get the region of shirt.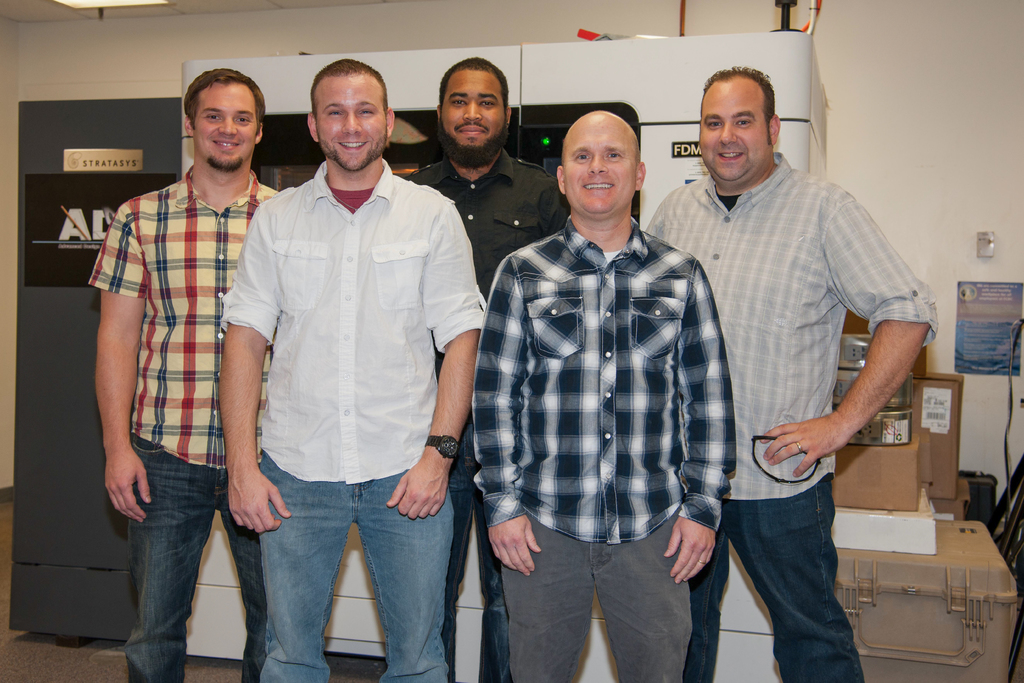
l=222, t=158, r=488, b=484.
